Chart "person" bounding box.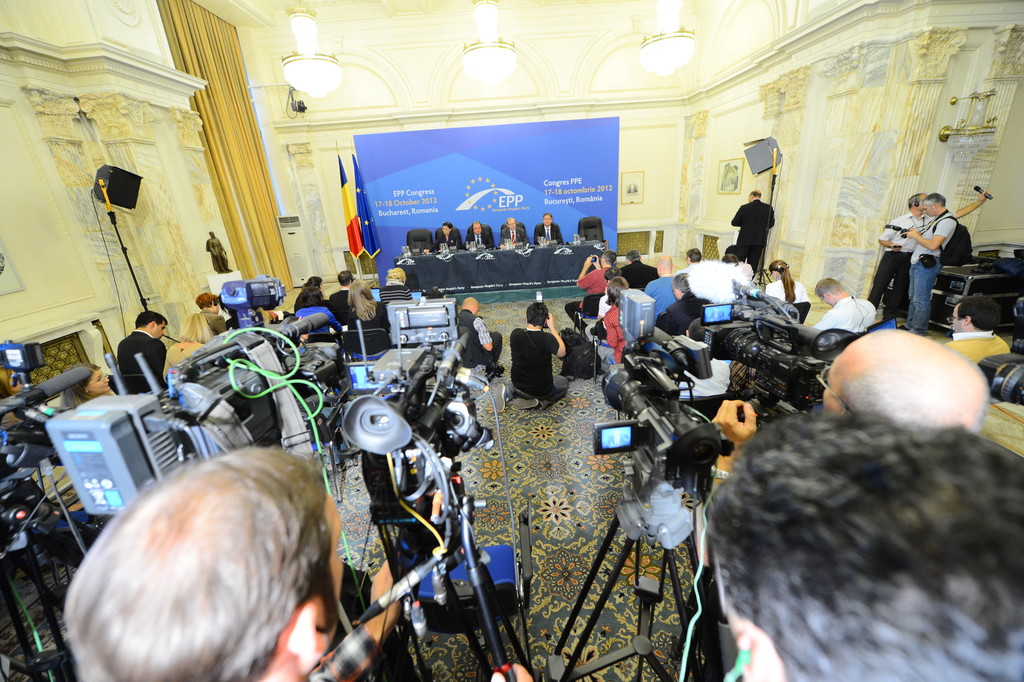
Charted: box(434, 224, 456, 249).
